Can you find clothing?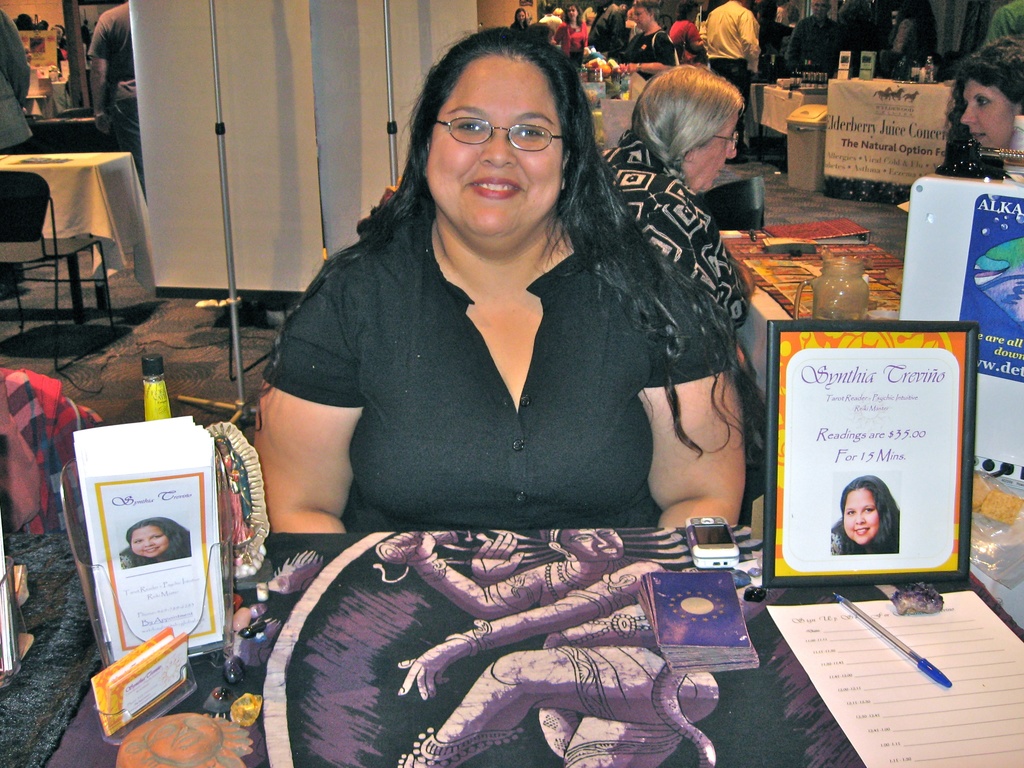
Yes, bounding box: {"x1": 599, "y1": 124, "x2": 748, "y2": 332}.
